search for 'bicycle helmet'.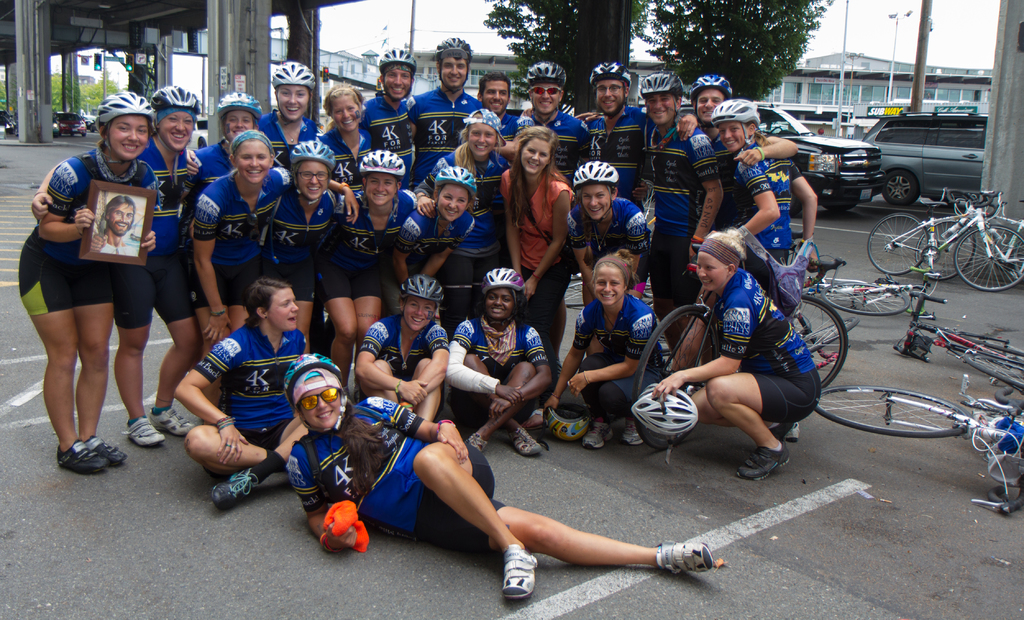
Found at {"left": 712, "top": 97, "right": 758, "bottom": 128}.
